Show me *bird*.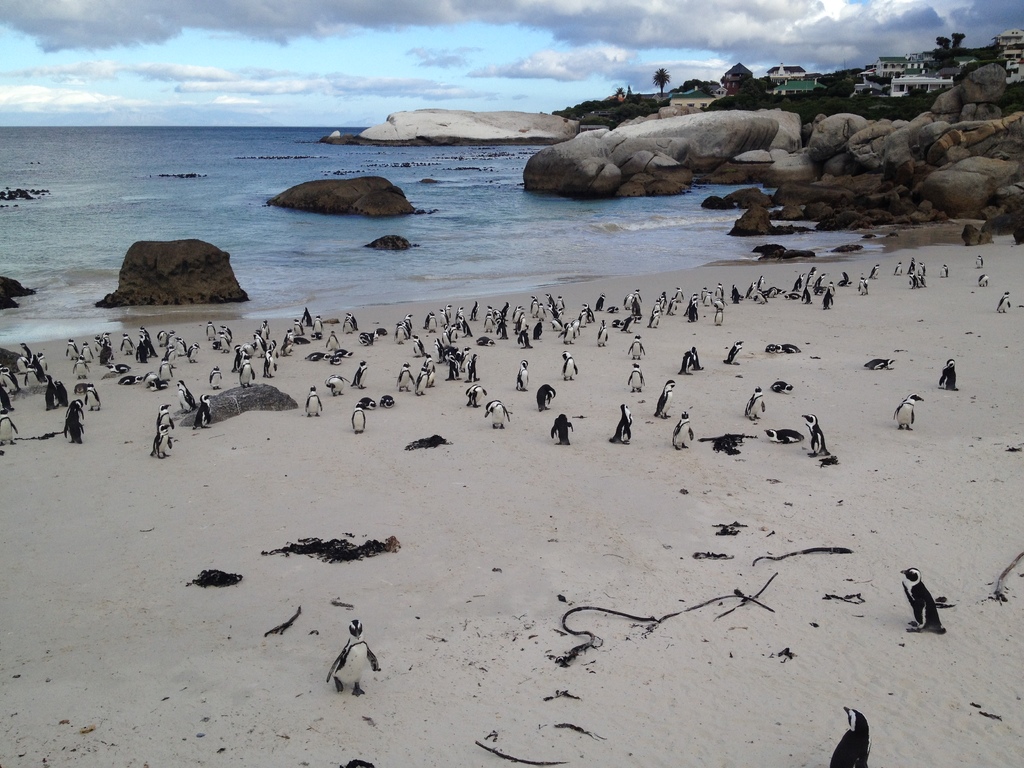
*bird* is here: bbox=[483, 400, 509, 426].
